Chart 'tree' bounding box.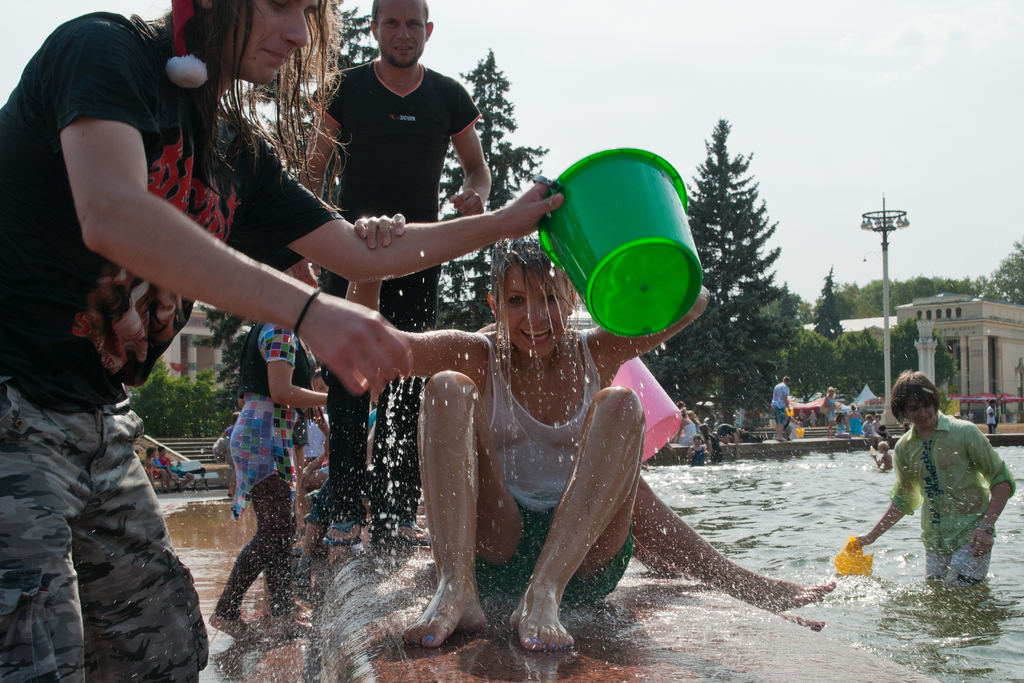
Charted: locate(884, 308, 959, 395).
